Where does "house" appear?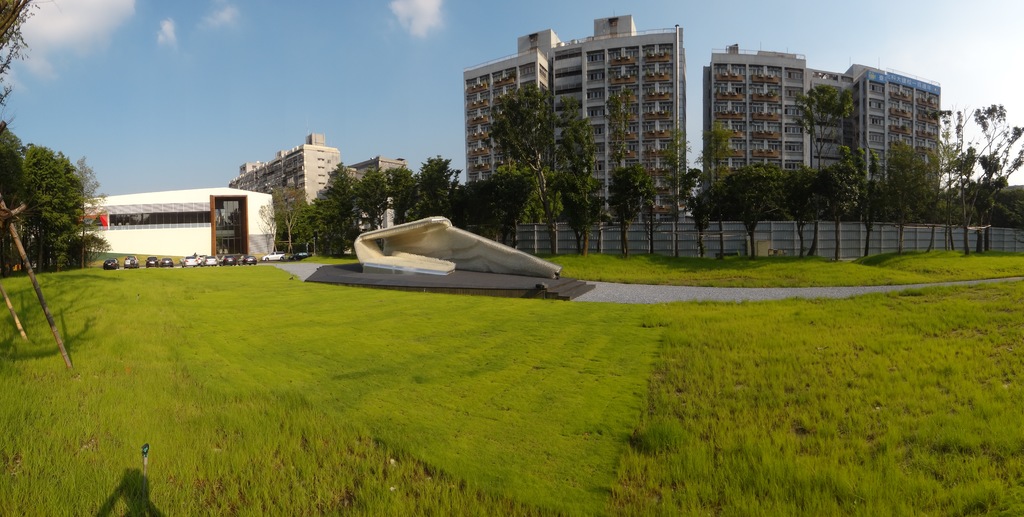
Appears at left=698, top=37, right=948, bottom=220.
